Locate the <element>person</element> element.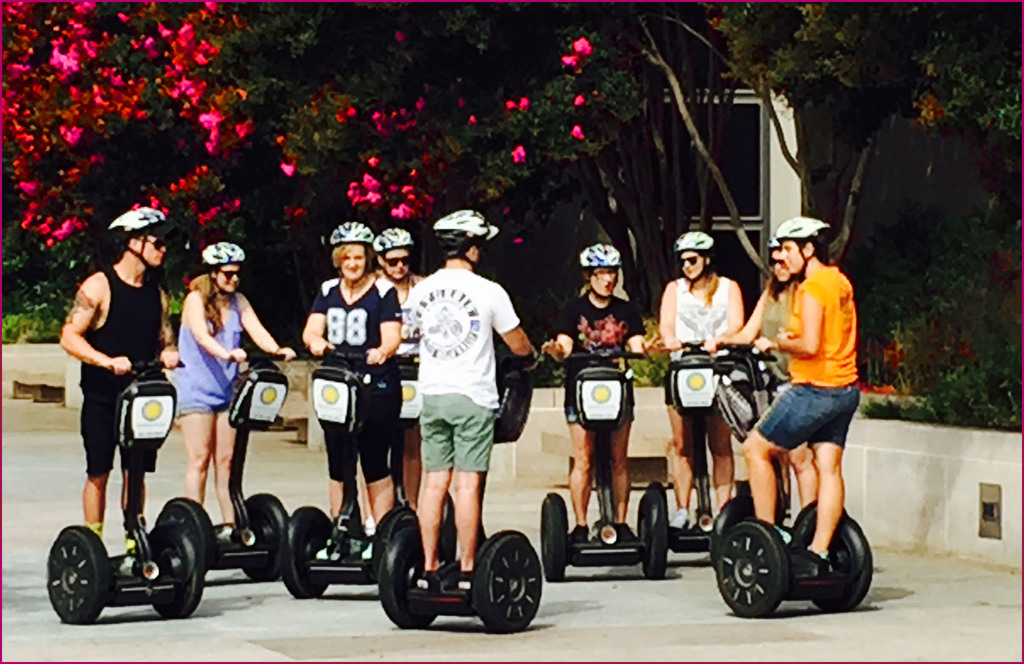
Element bbox: <bbox>663, 233, 743, 534</bbox>.
